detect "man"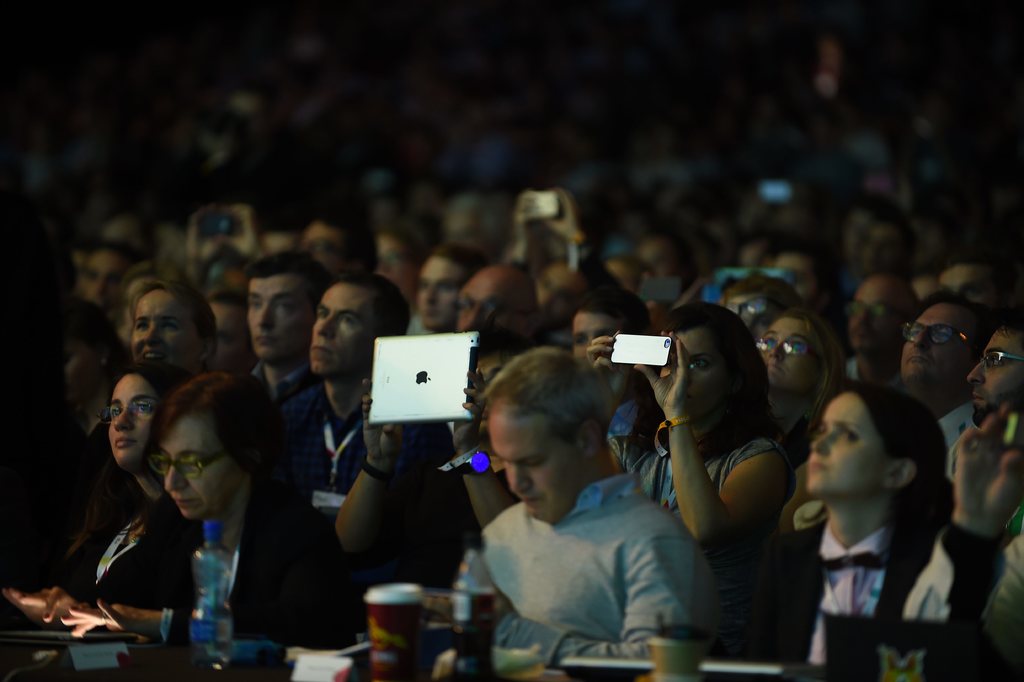
bbox=[271, 275, 452, 515]
